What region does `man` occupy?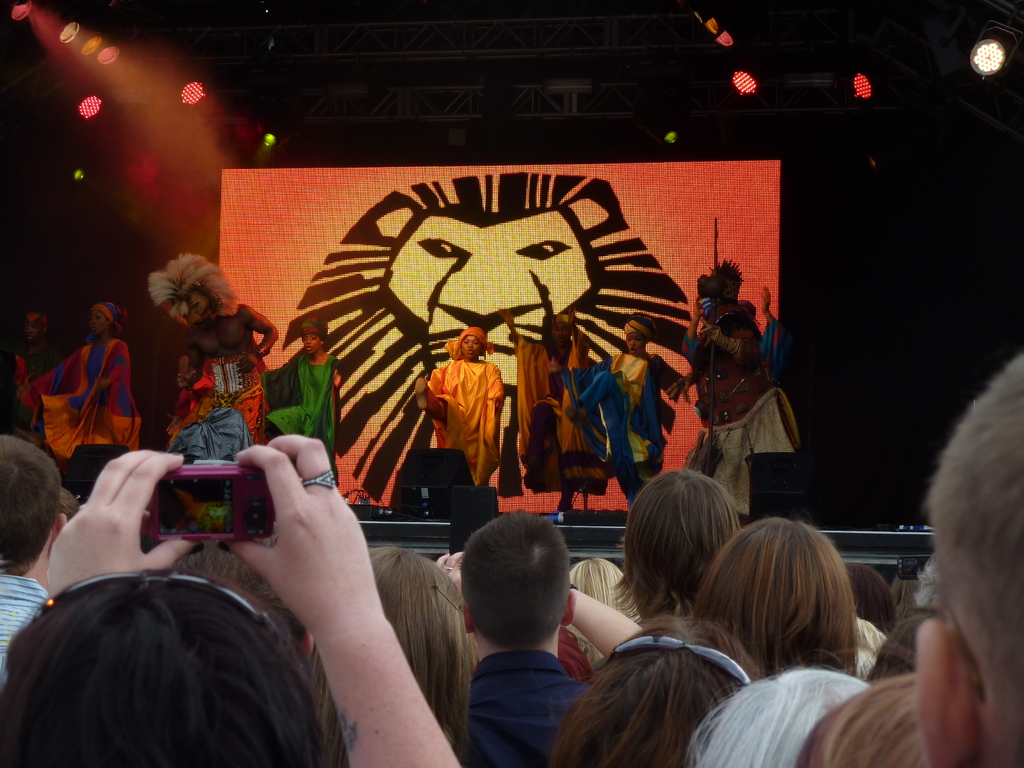
497 307 605 512.
